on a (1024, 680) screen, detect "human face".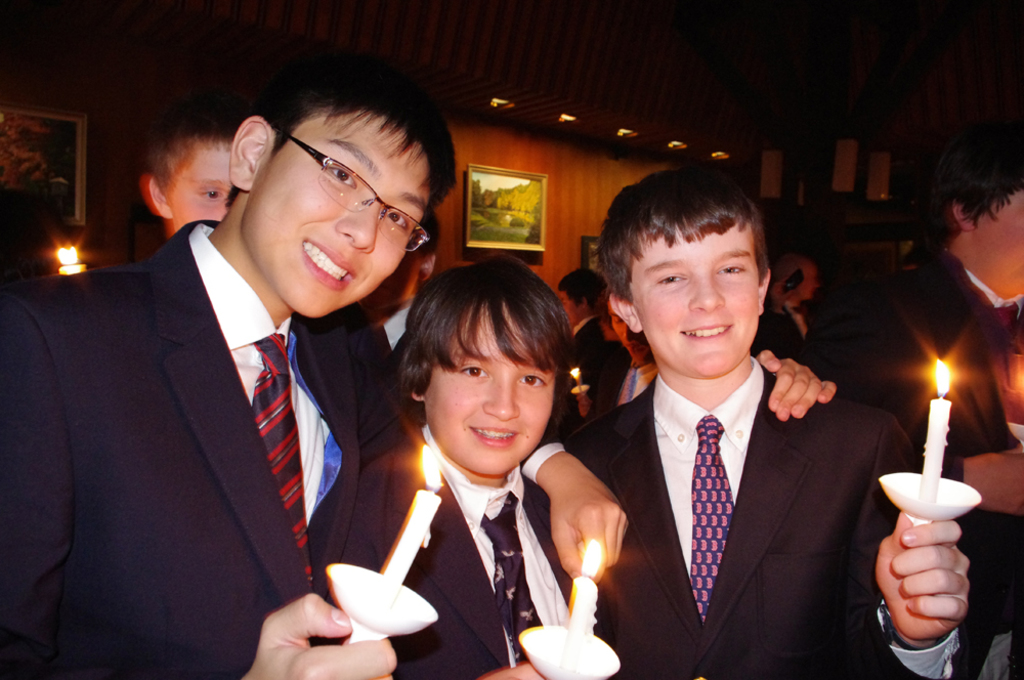
(607, 307, 650, 363).
